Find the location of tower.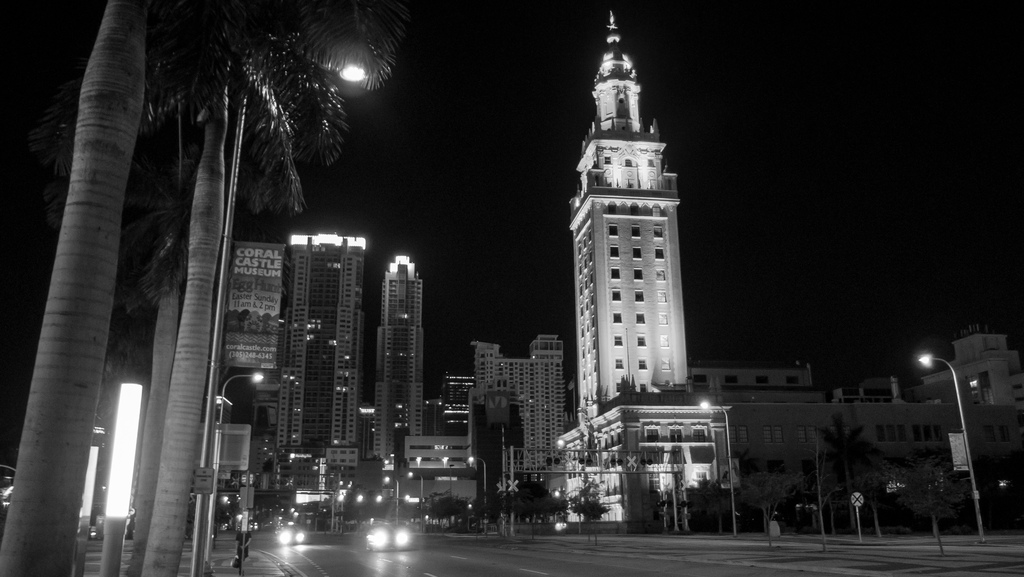
Location: box=[378, 250, 429, 466].
